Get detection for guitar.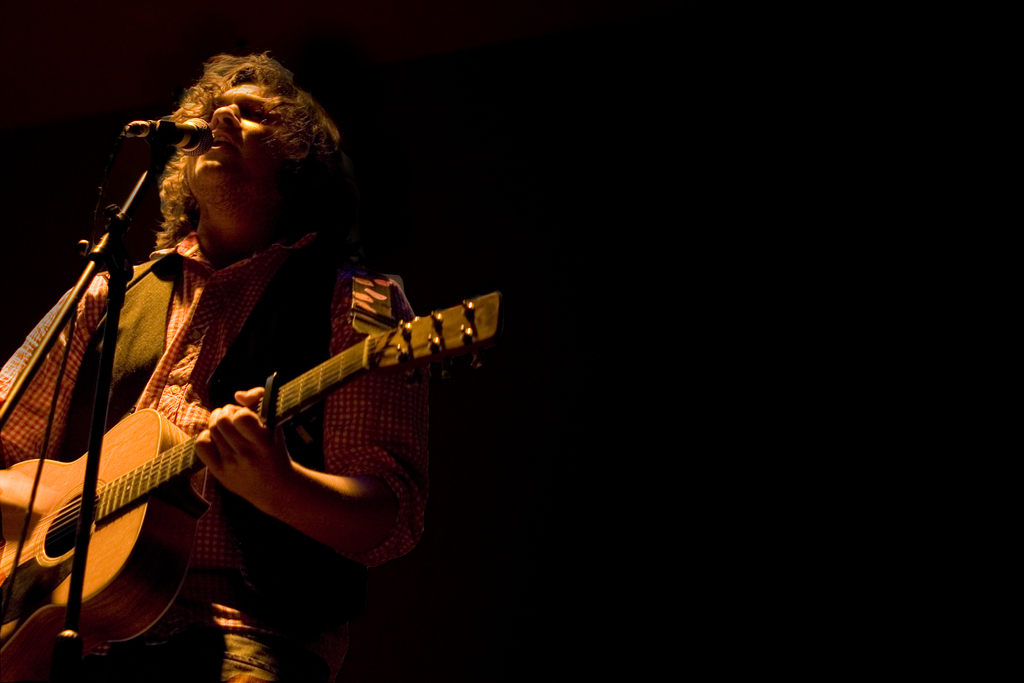
Detection: [16,265,497,628].
